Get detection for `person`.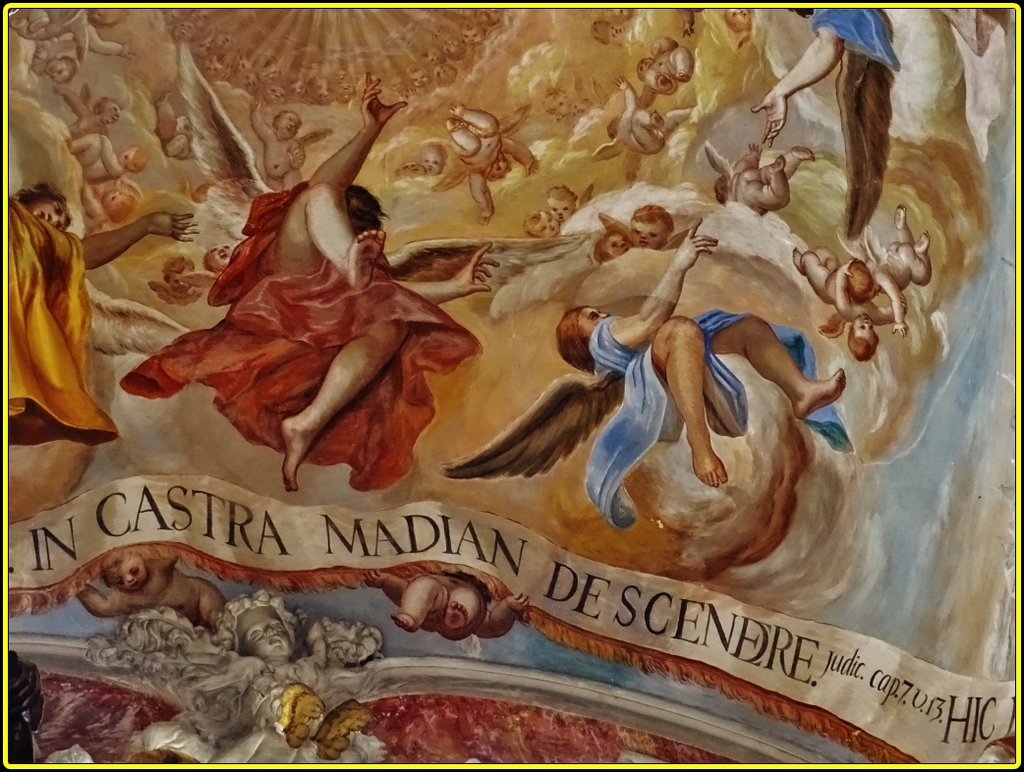
Detection: 393,161,422,182.
